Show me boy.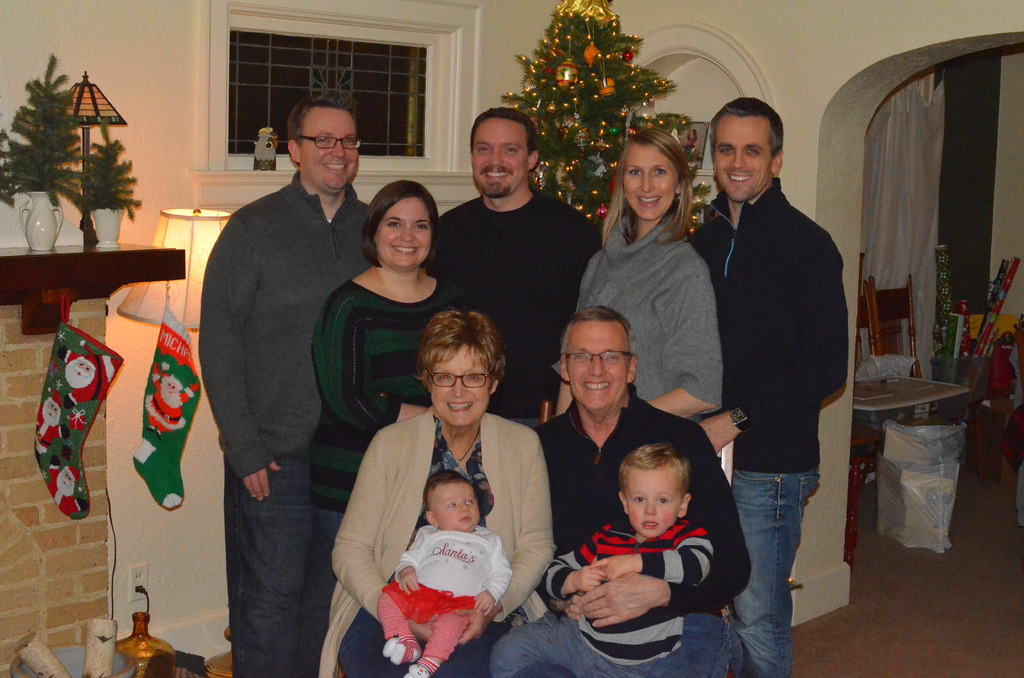
boy is here: (left=564, top=440, right=732, bottom=643).
